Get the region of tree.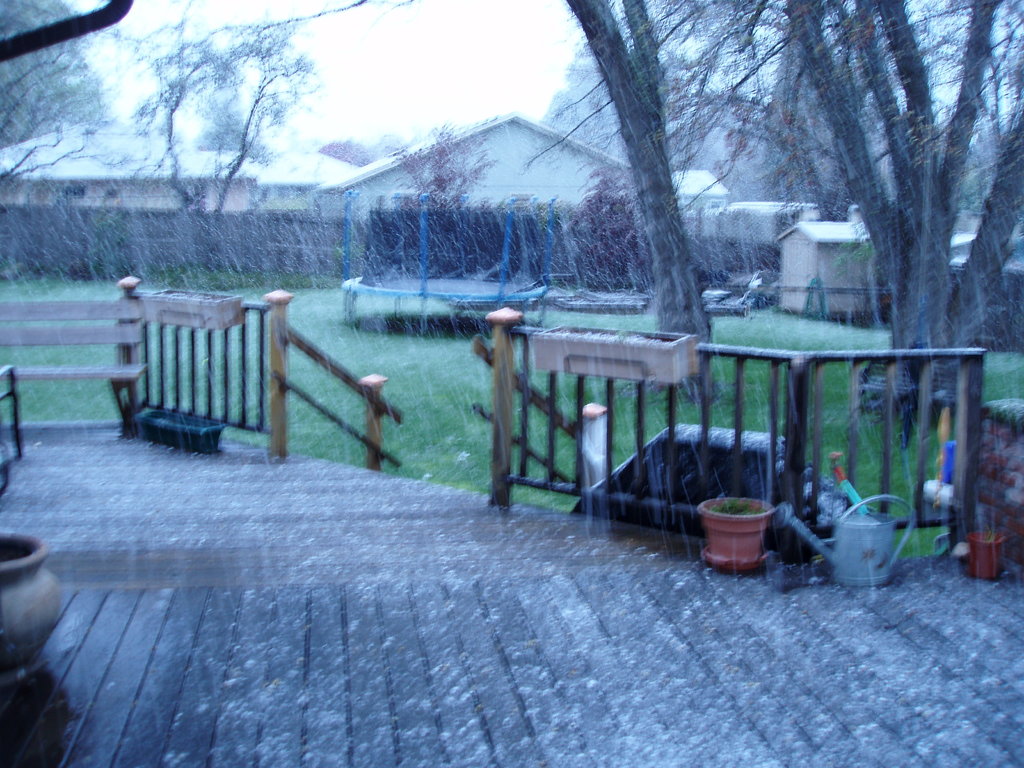
region(117, 1, 326, 262).
